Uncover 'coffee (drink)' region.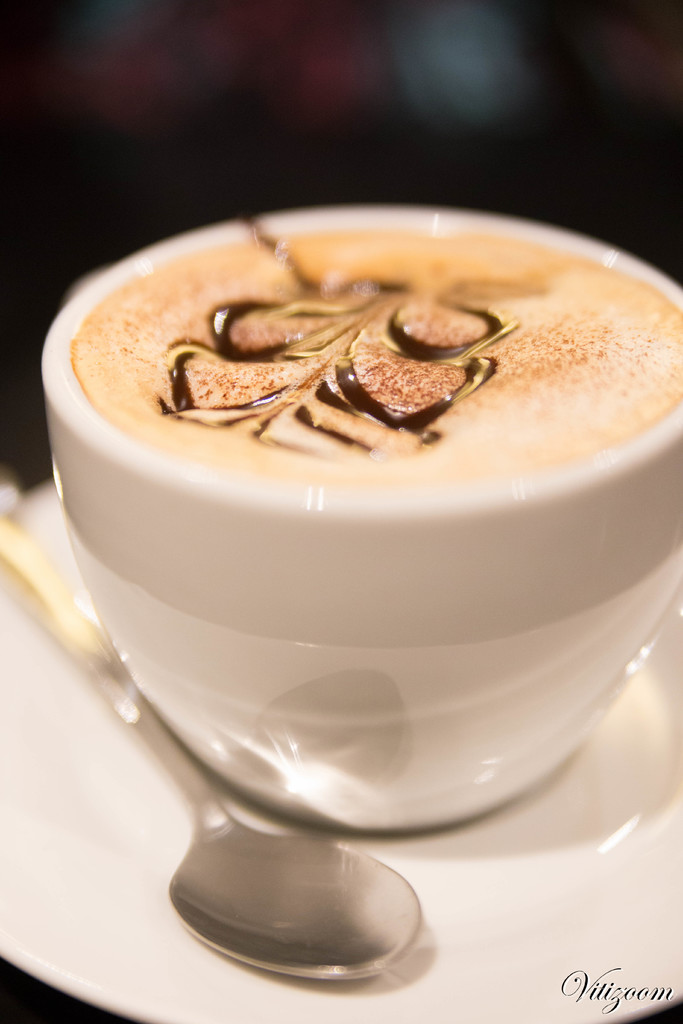
Uncovered: detection(65, 220, 682, 473).
